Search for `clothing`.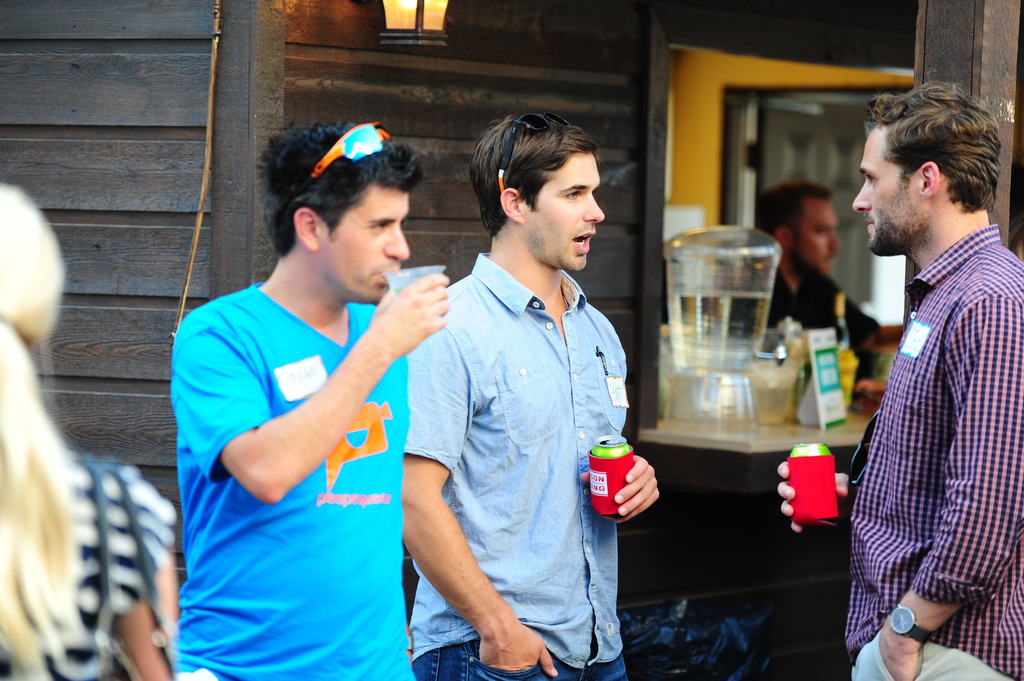
Found at BBox(837, 185, 1016, 673).
